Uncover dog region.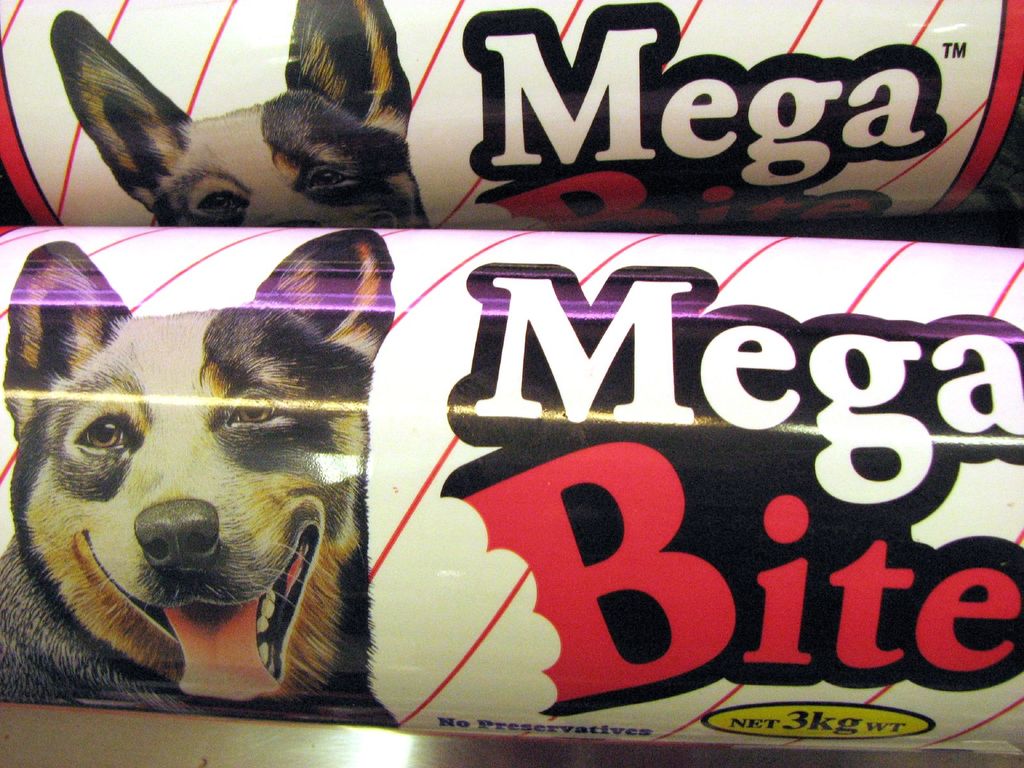
Uncovered: [left=0, top=229, right=403, bottom=729].
